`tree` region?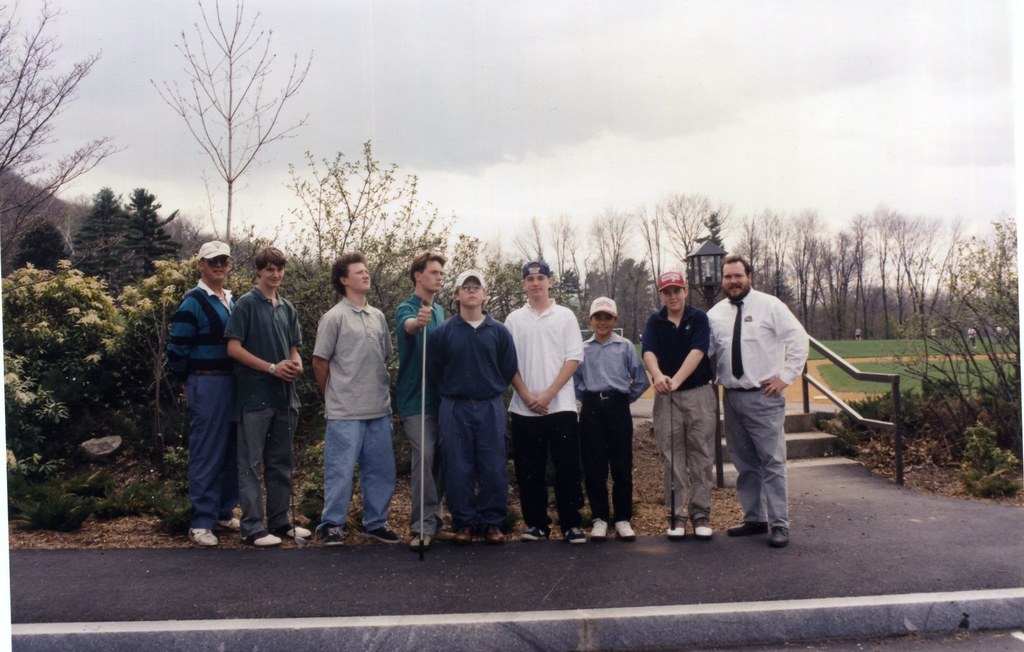
bbox=[149, 39, 310, 237]
